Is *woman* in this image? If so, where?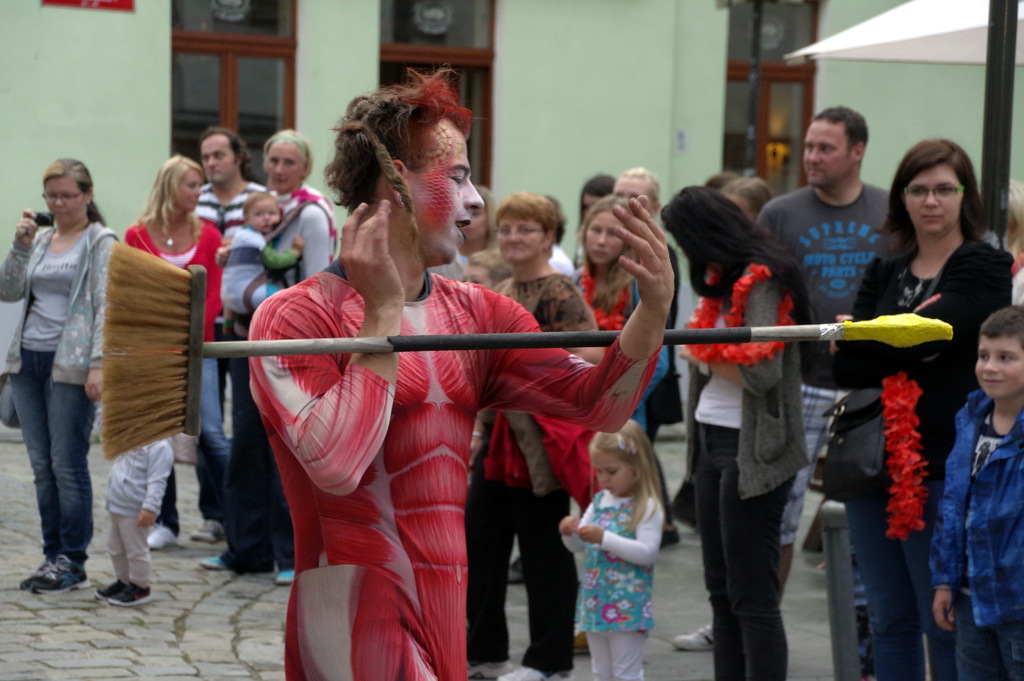
Yes, at l=198, t=127, r=337, b=587.
